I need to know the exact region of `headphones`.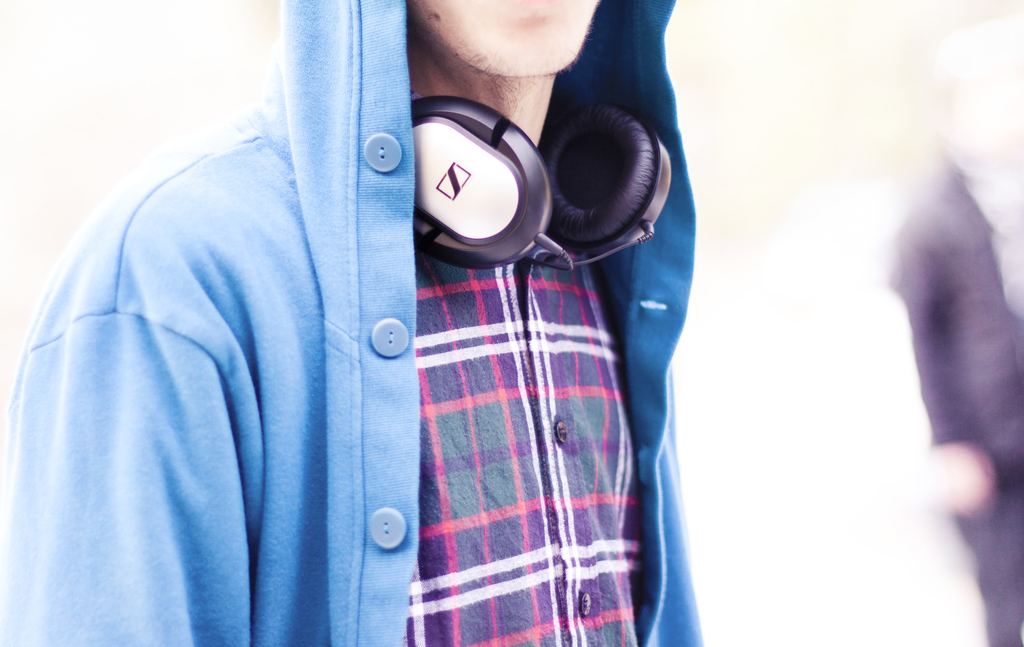
Region: (x1=409, y1=92, x2=670, y2=270).
